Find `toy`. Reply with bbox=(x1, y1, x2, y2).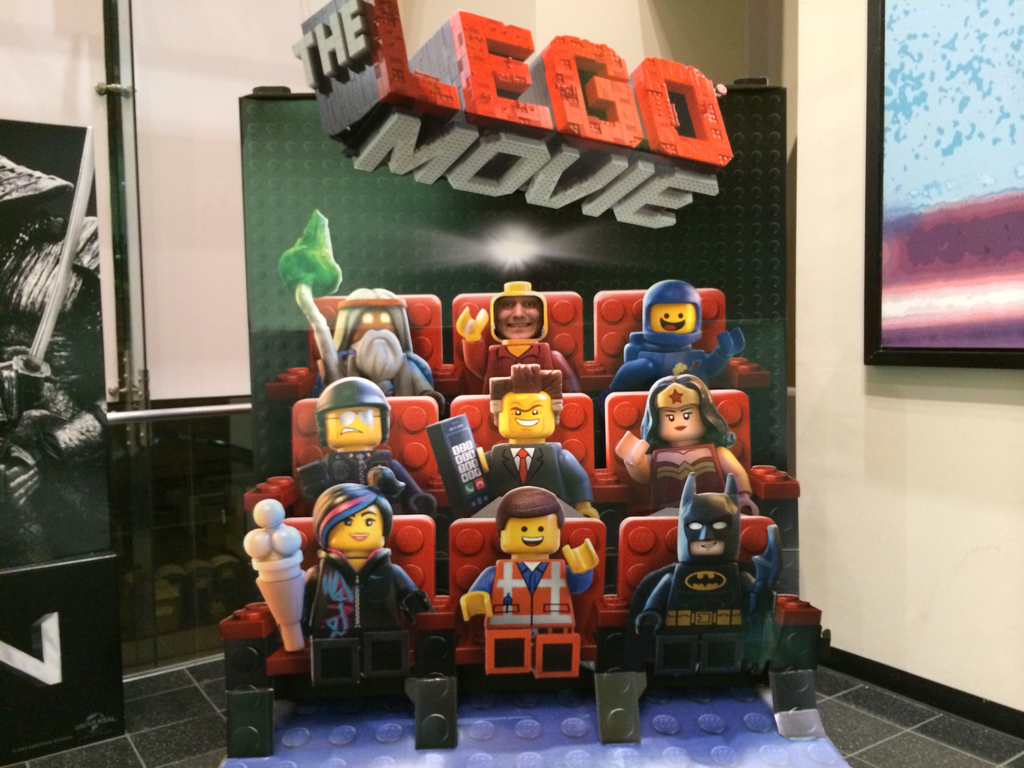
bbox=(611, 369, 761, 518).
